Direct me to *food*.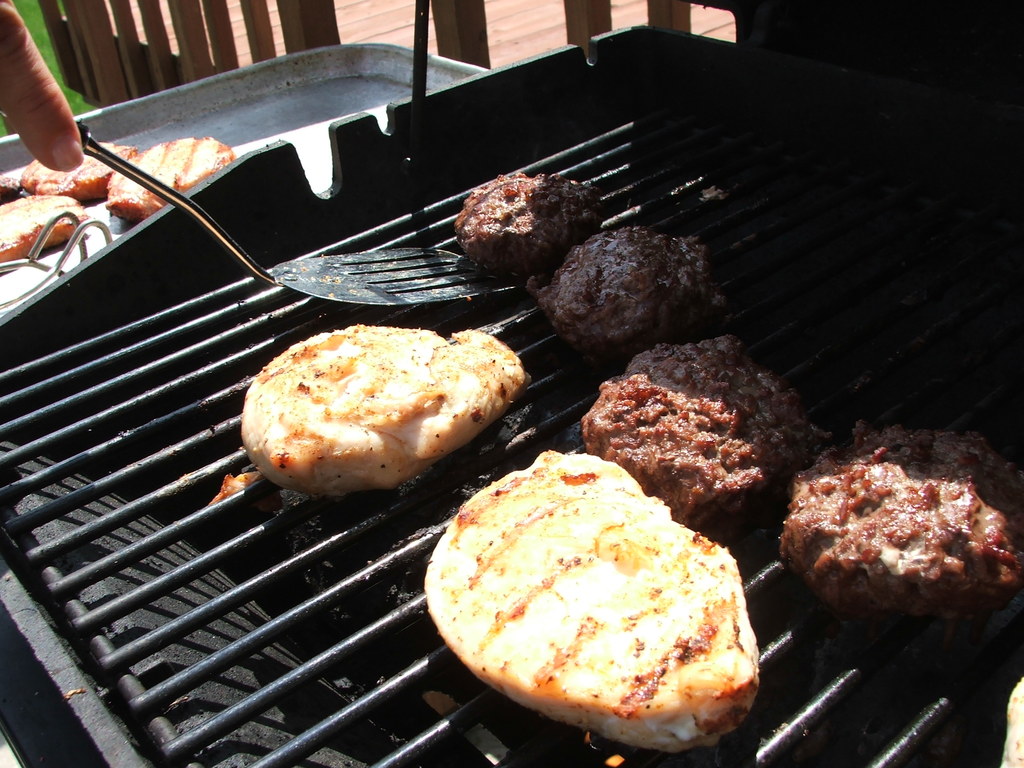
Direction: box(525, 225, 718, 346).
